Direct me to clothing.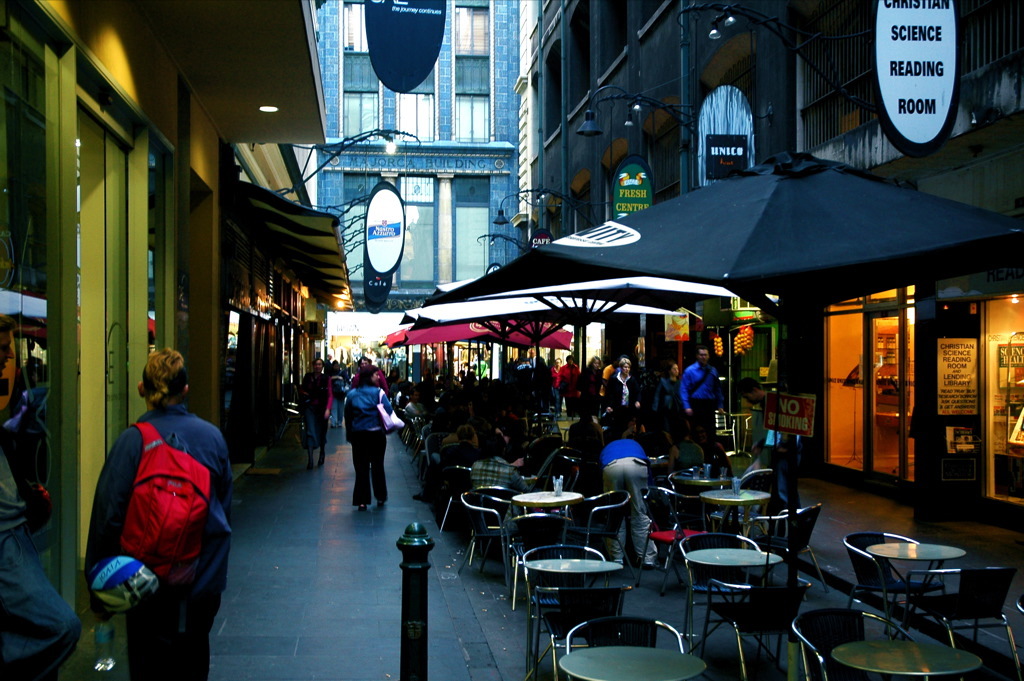
Direction: bbox=[654, 374, 688, 443].
